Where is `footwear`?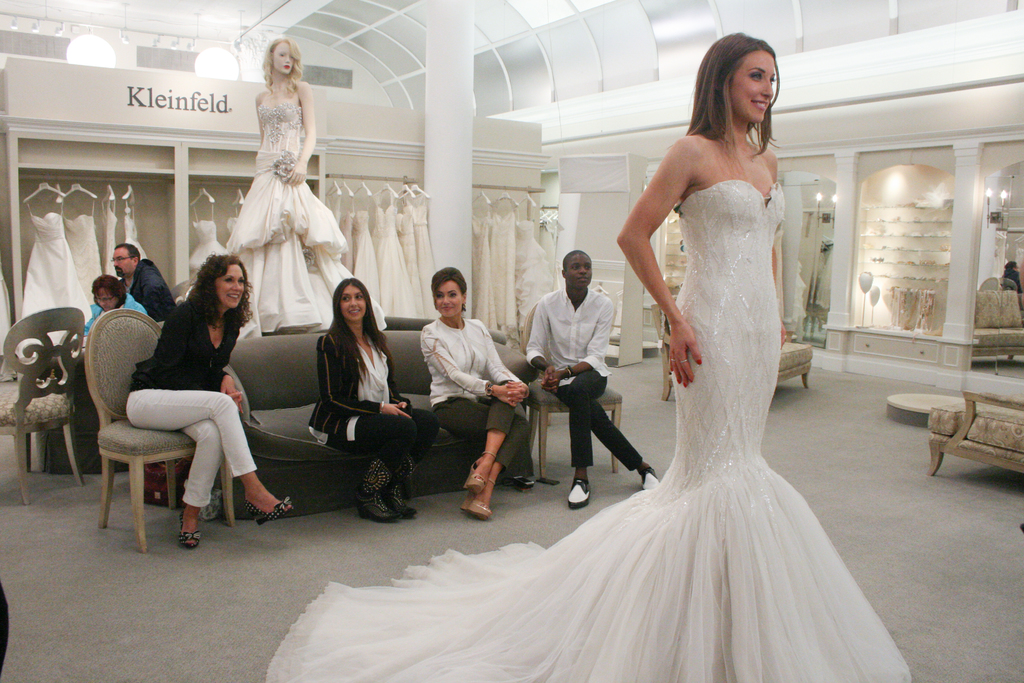
463:454:488:497.
